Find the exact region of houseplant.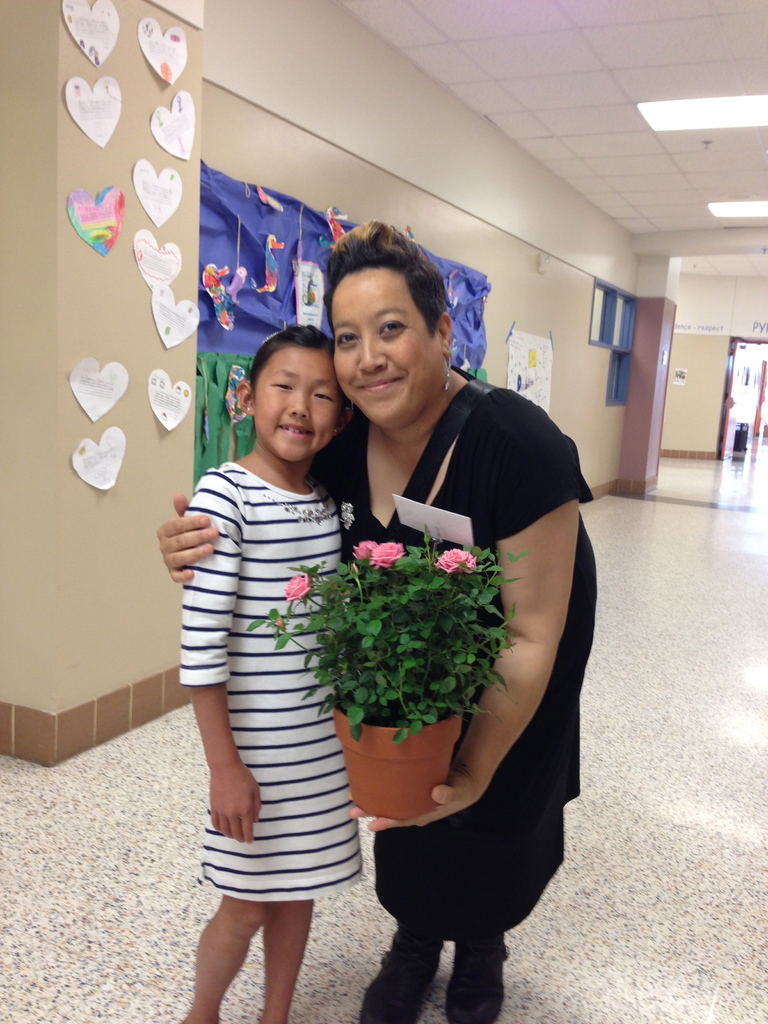
Exact region: 323, 486, 513, 829.
